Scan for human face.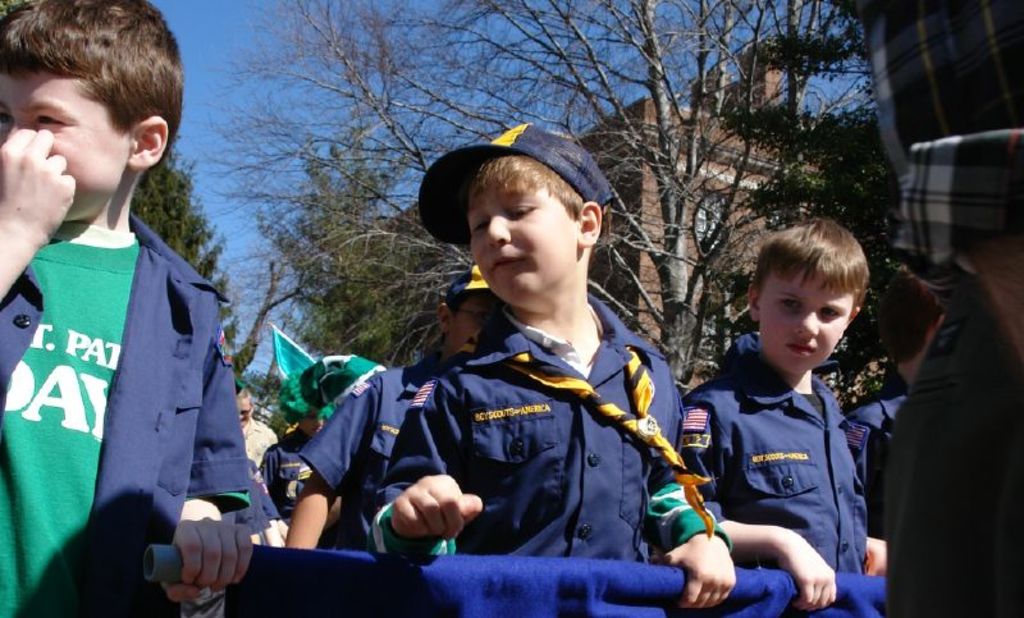
Scan result: bbox=(468, 188, 575, 306).
